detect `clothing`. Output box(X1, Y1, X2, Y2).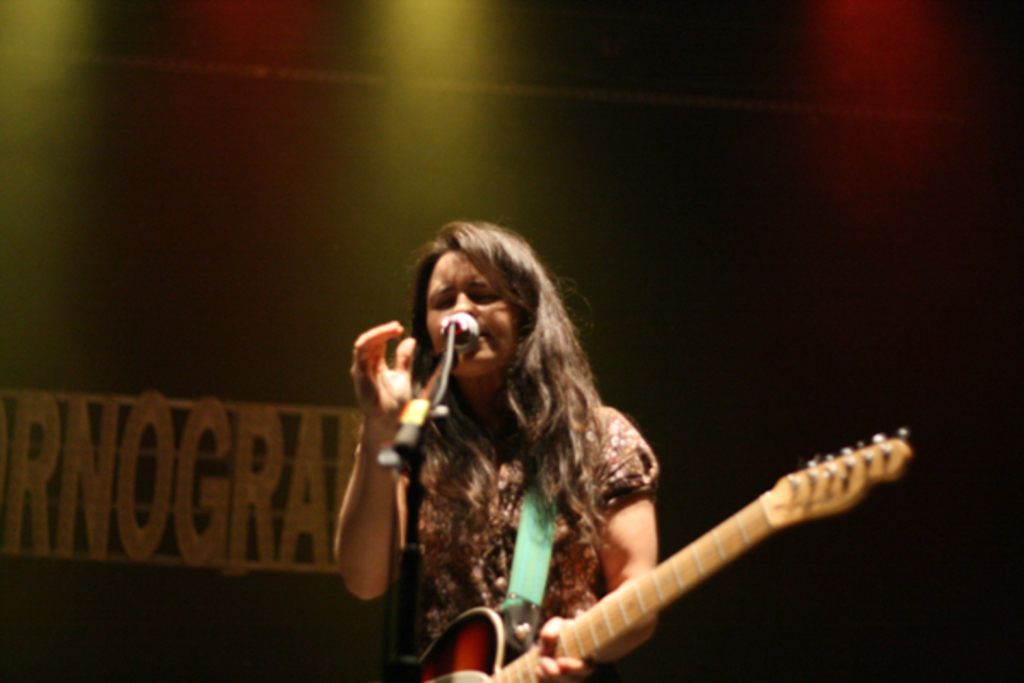
box(403, 393, 649, 681).
